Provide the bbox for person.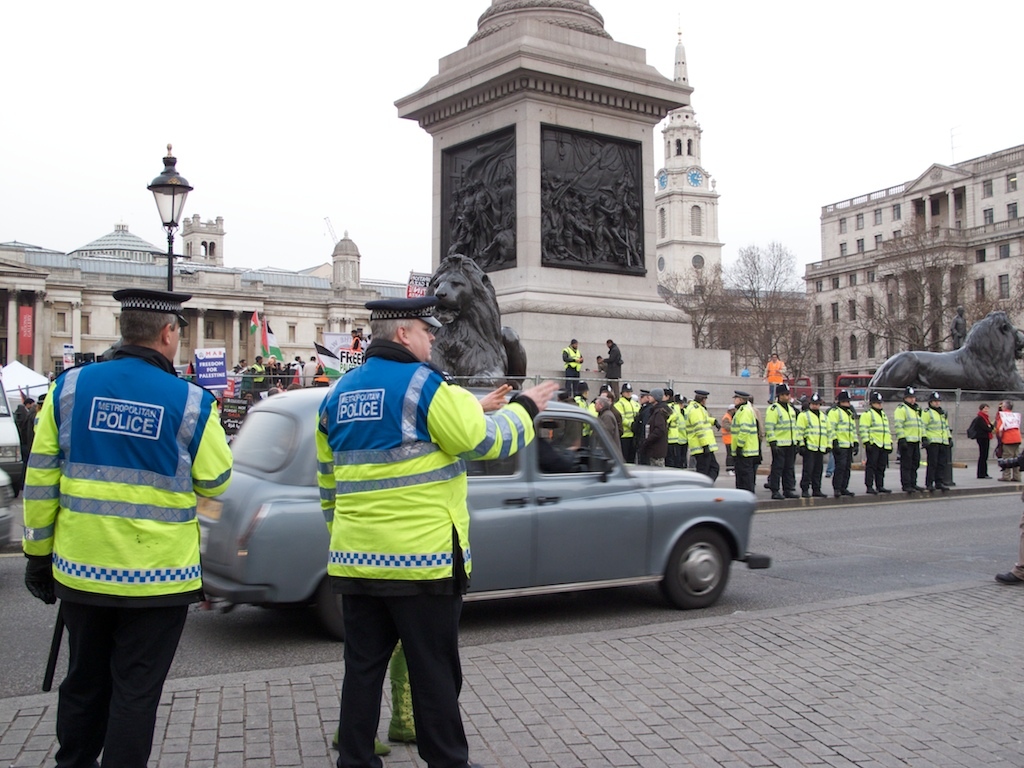
x1=562 y1=337 x2=583 y2=399.
